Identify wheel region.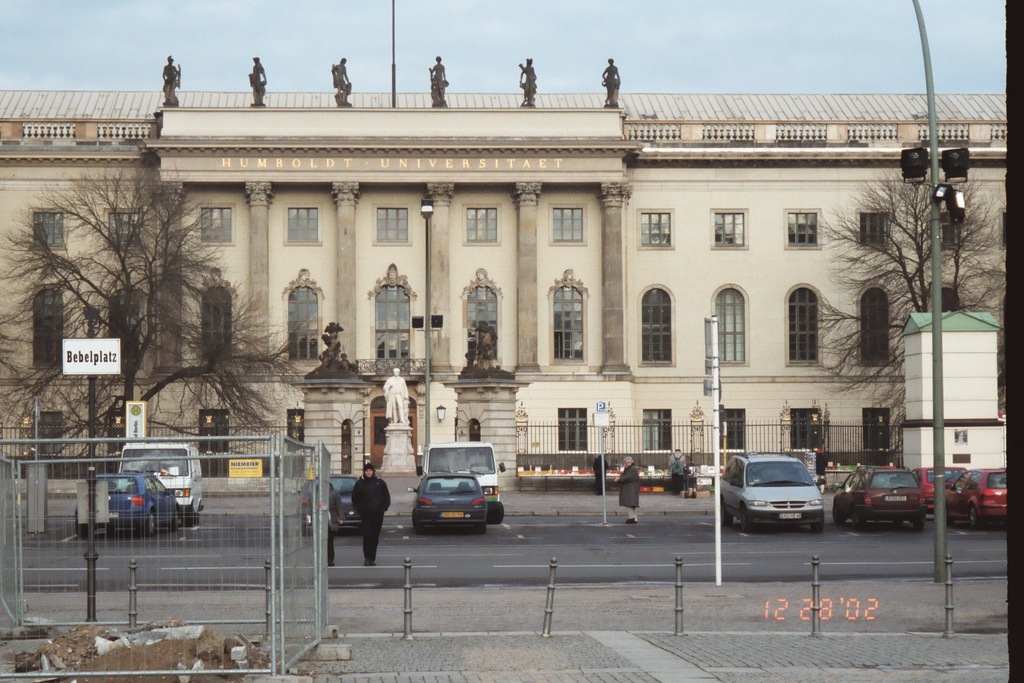
Region: (x1=849, y1=521, x2=865, y2=531).
